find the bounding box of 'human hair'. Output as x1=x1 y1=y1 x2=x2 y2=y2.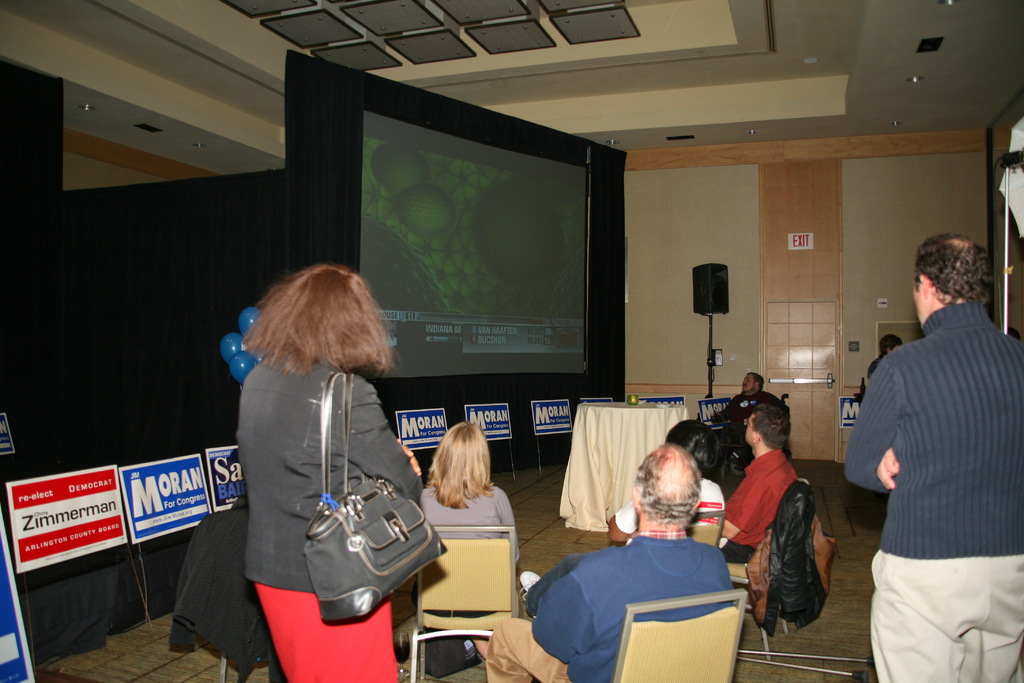
x1=914 y1=234 x2=991 y2=309.
